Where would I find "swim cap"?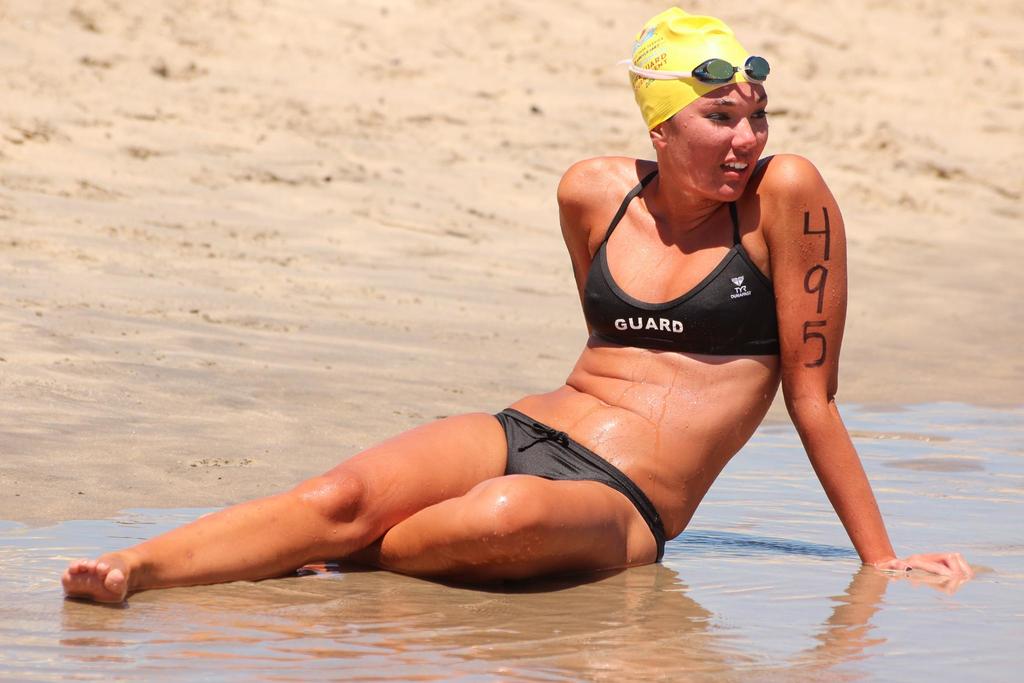
At bbox=[627, 4, 758, 122].
